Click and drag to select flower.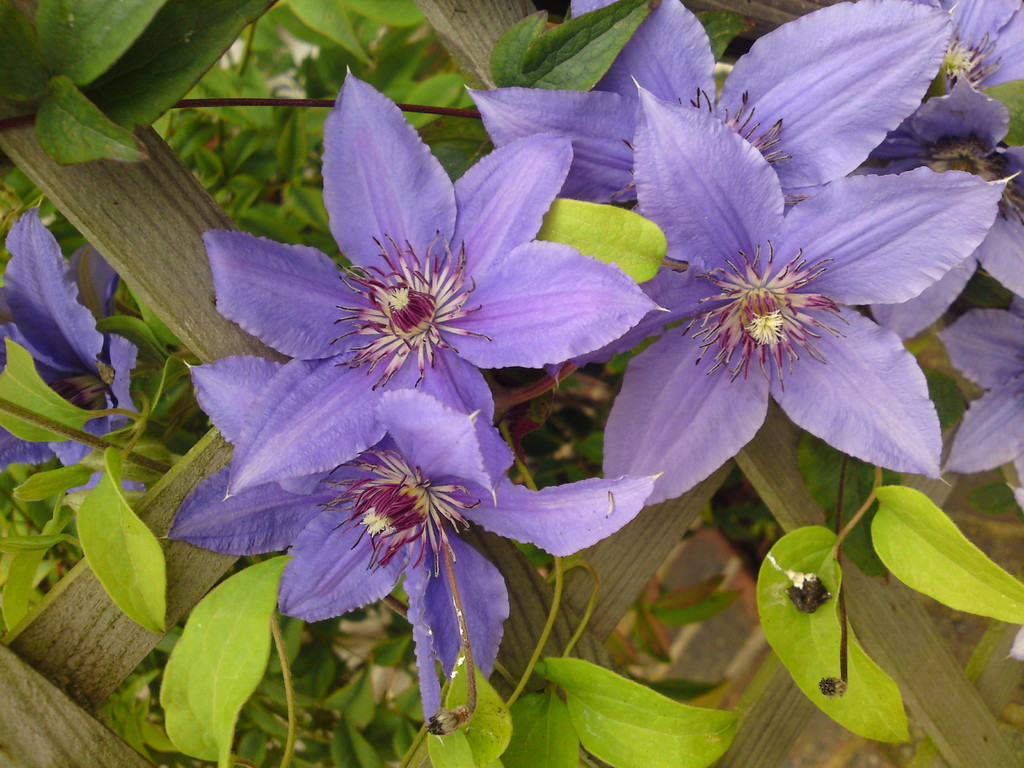
Selection: region(150, 356, 664, 730).
